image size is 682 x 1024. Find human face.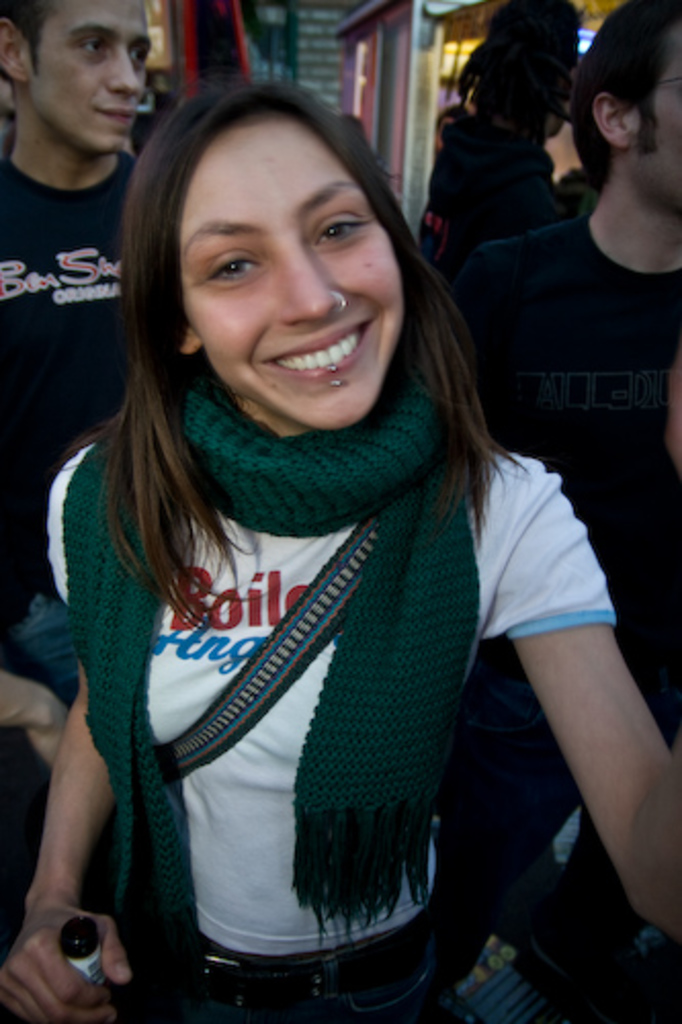
{"x1": 29, "y1": 0, "x2": 152, "y2": 156}.
